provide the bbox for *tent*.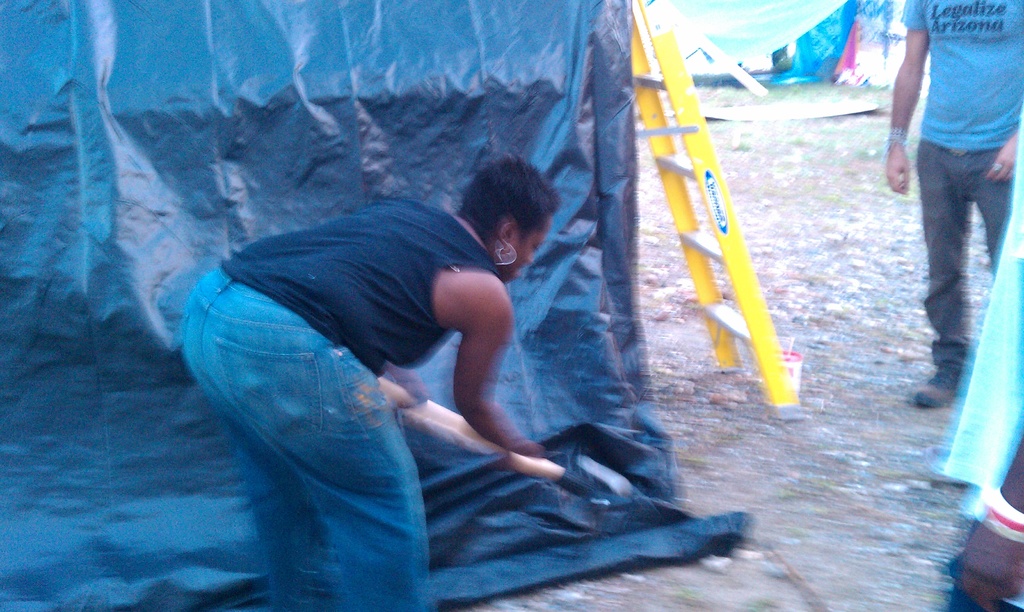
locate(730, 8, 884, 90).
